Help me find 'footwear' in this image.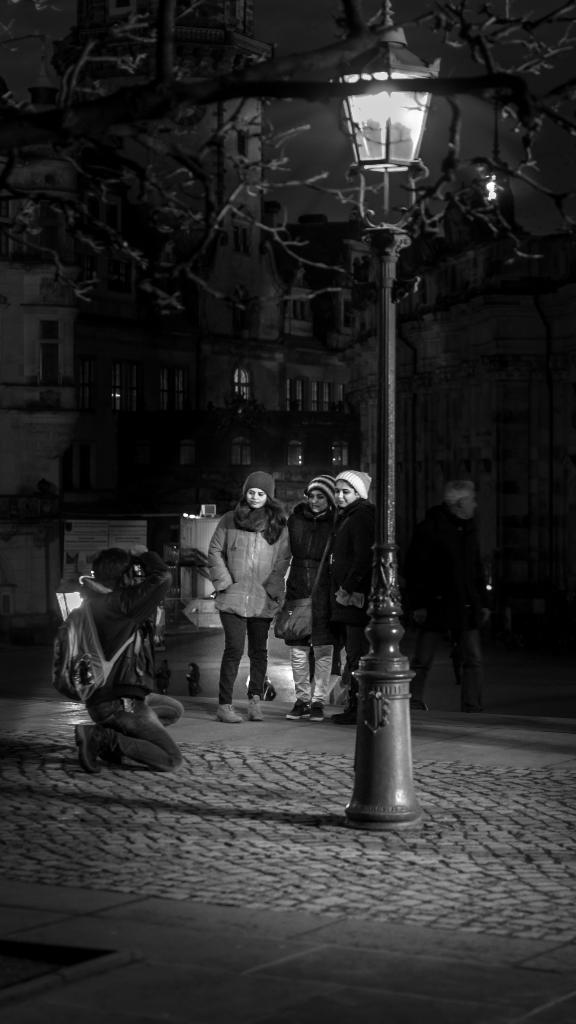
Found it: crop(285, 696, 308, 720).
